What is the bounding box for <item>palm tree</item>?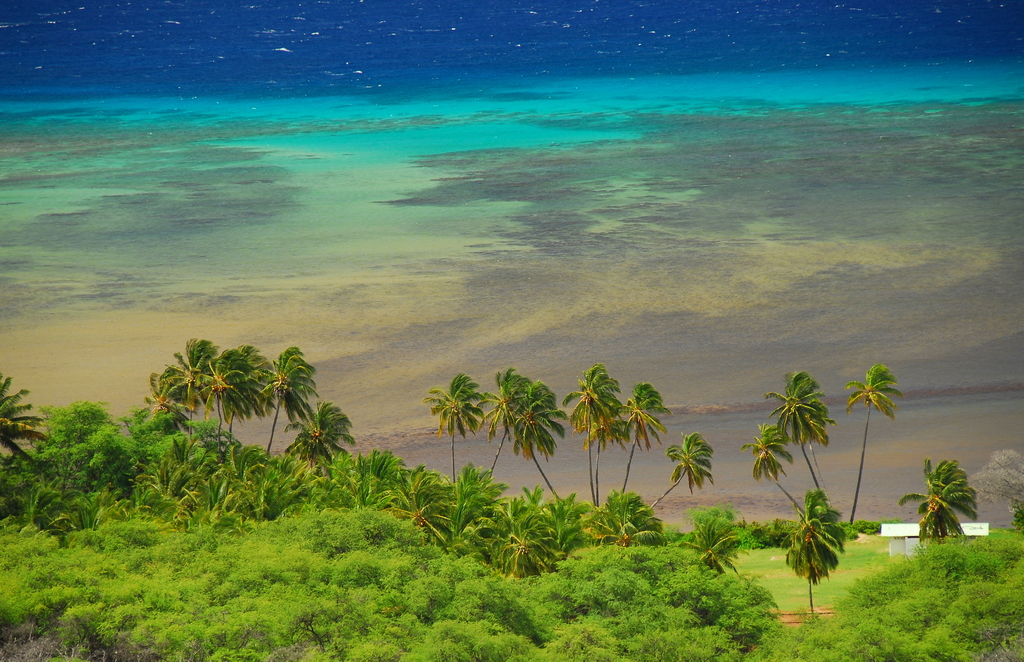
Rect(483, 378, 569, 474).
